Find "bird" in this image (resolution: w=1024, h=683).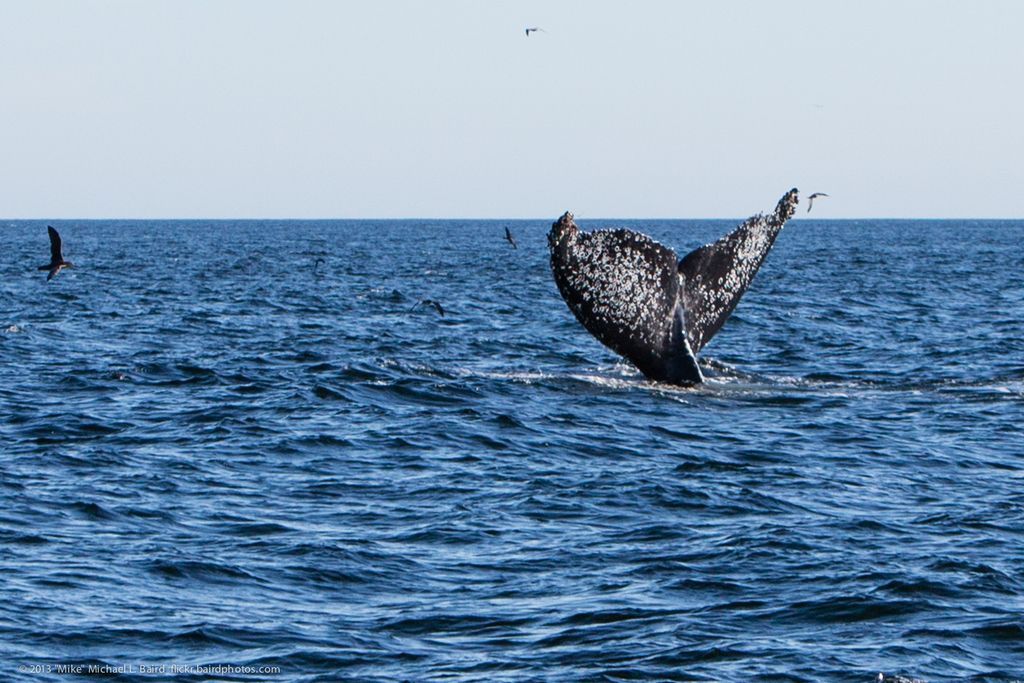
bbox(36, 224, 71, 282).
